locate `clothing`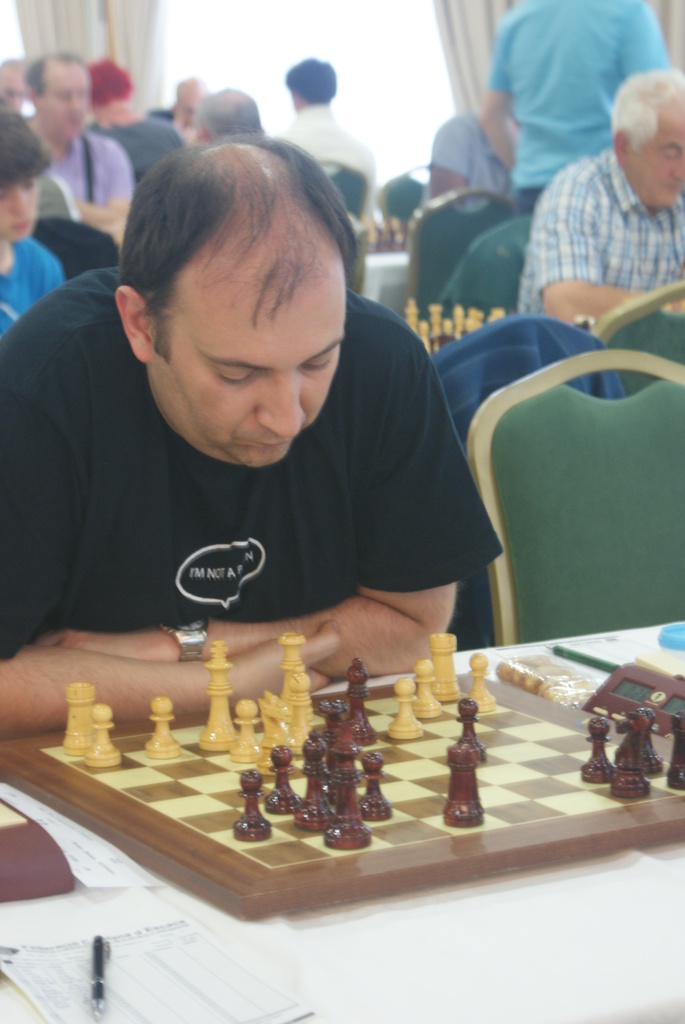
crop(263, 99, 378, 221)
